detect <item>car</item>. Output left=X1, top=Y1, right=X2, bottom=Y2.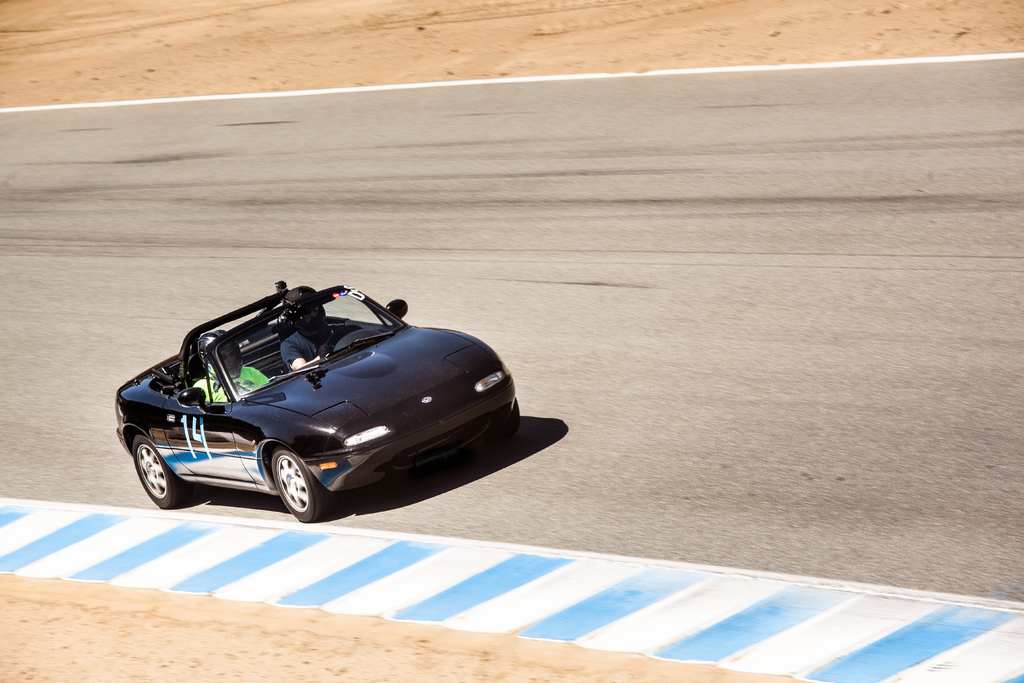
left=113, top=279, right=538, bottom=530.
